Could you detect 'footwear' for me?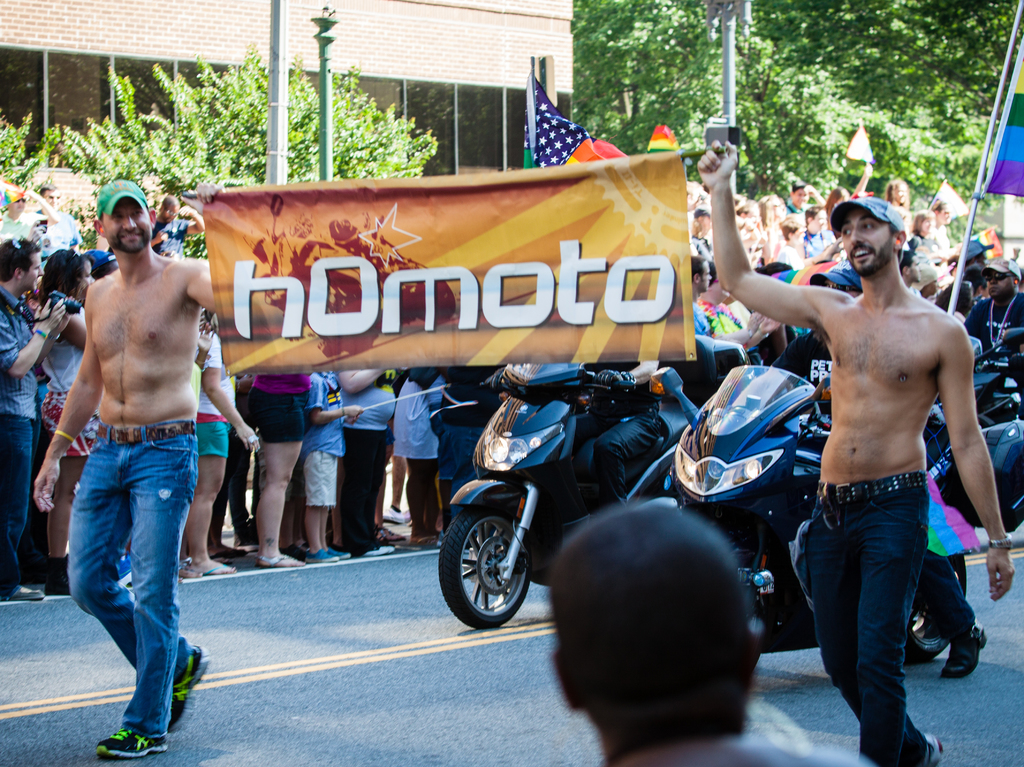
Detection result: rect(43, 570, 72, 597).
